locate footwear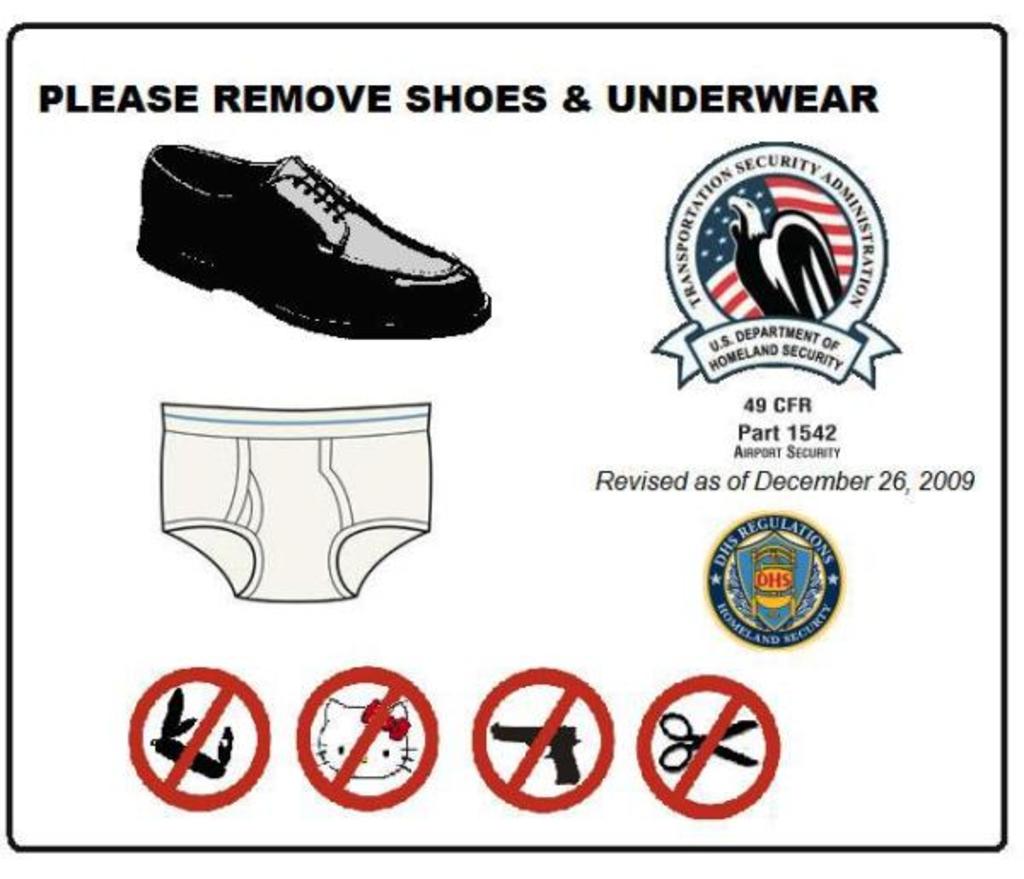
Rect(145, 148, 474, 335)
